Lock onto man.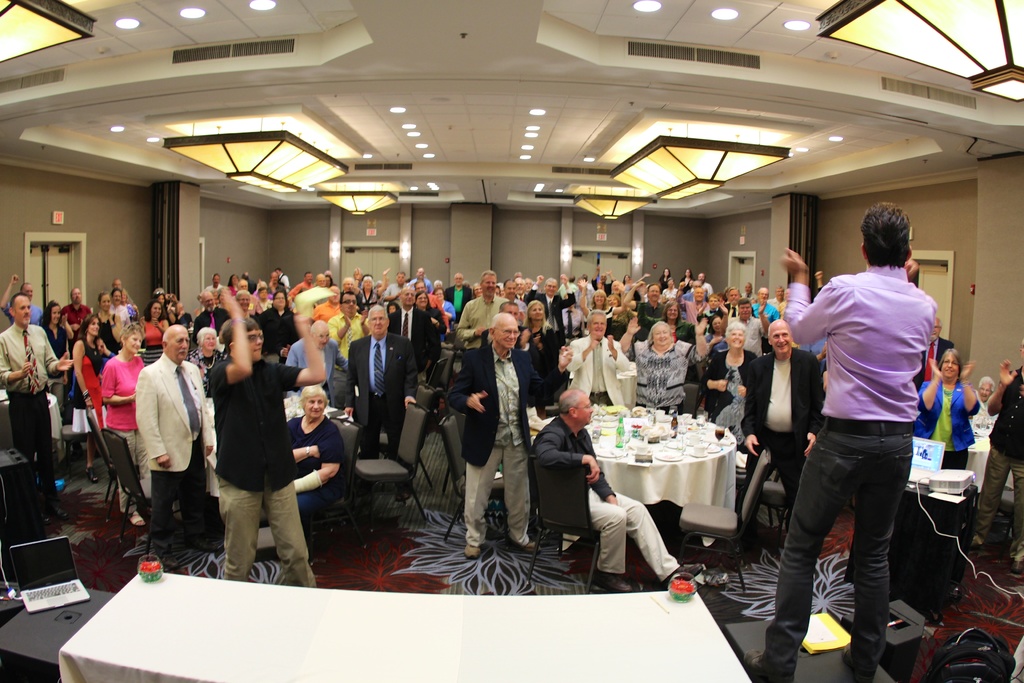
Locked: (x1=0, y1=273, x2=43, y2=327).
